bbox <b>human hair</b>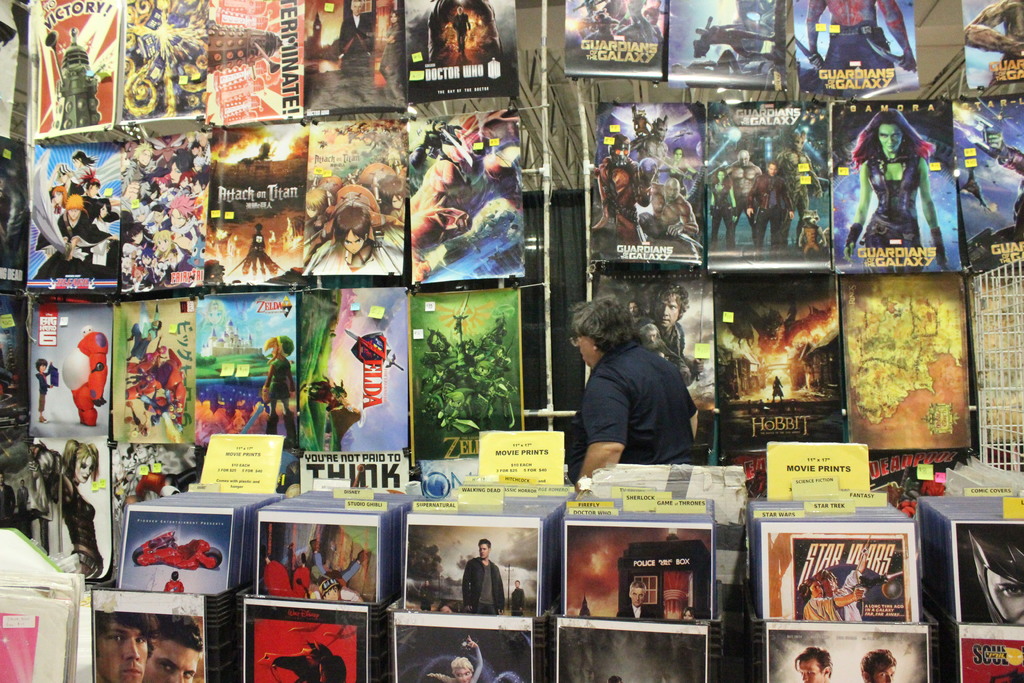
[130,140,154,160]
